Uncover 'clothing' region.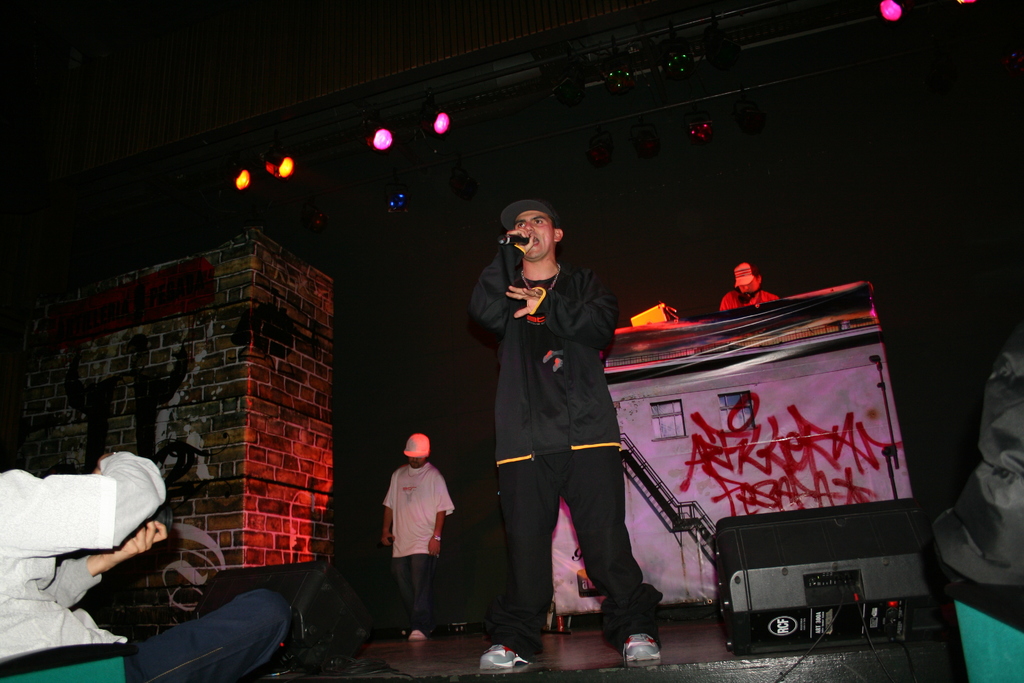
Uncovered: [0,449,290,682].
